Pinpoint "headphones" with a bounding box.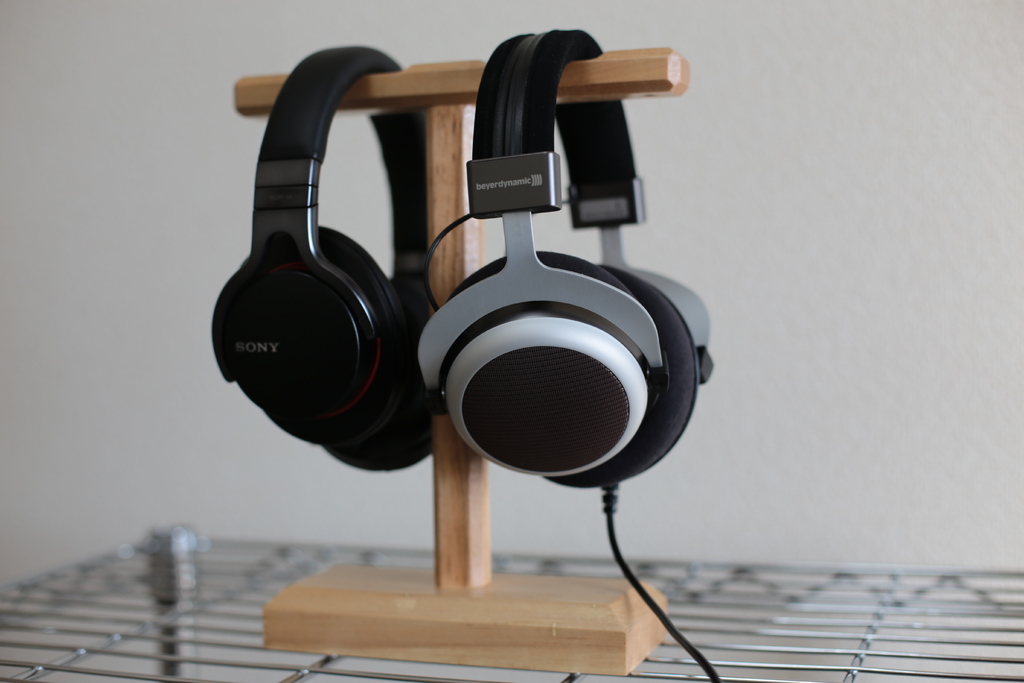
206, 44, 432, 470.
